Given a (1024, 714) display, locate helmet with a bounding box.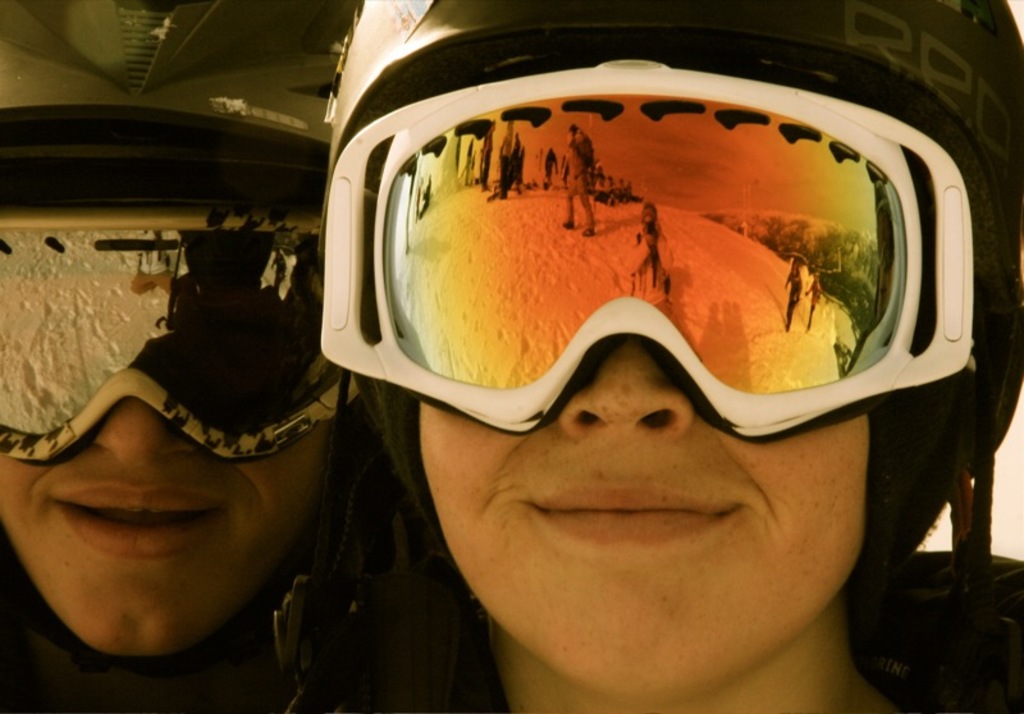
Located: (left=317, top=0, right=1023, bottom=713).
